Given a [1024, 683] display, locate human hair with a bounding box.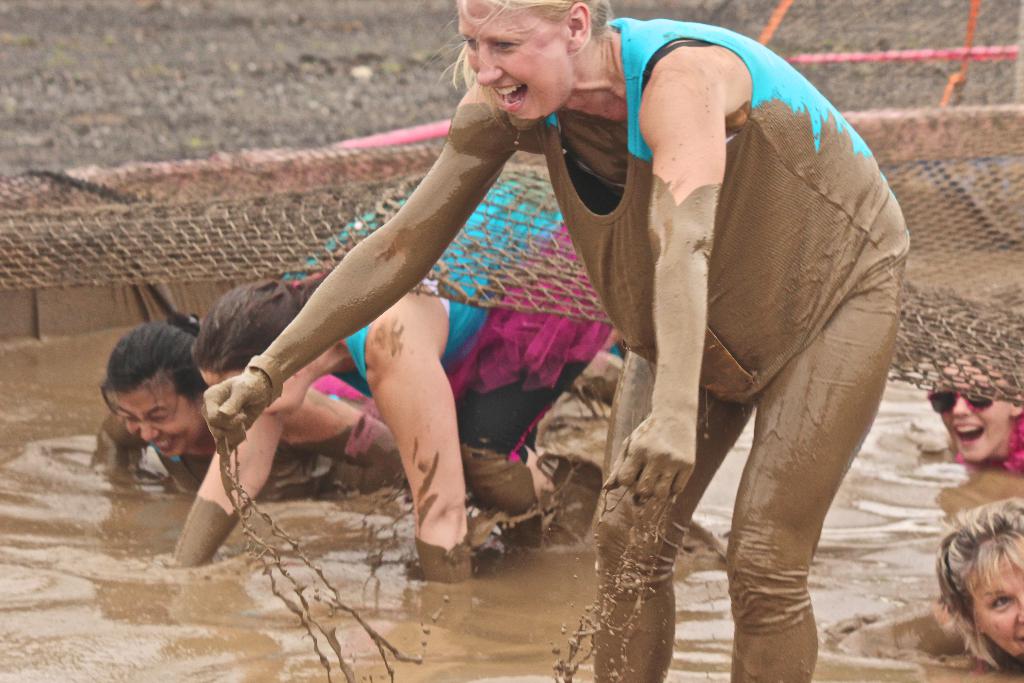
Located: (x1=930, y1=493, x2=1023, y2=668).
